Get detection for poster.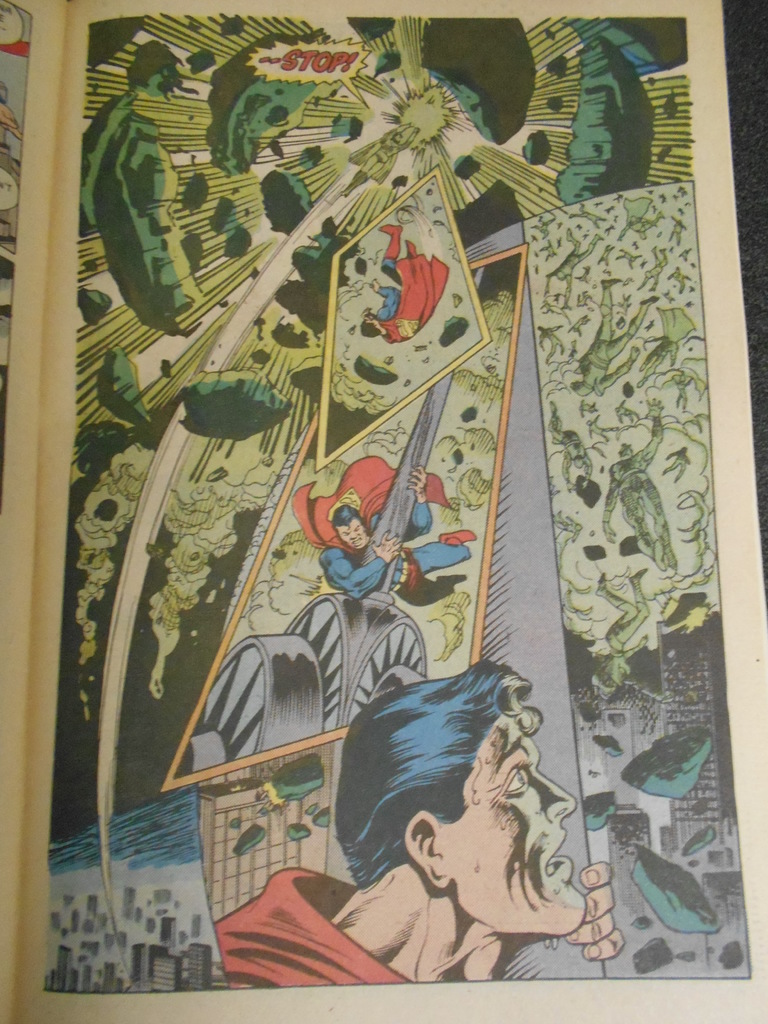
Detection: bbox(38, 8, 747, 989).
